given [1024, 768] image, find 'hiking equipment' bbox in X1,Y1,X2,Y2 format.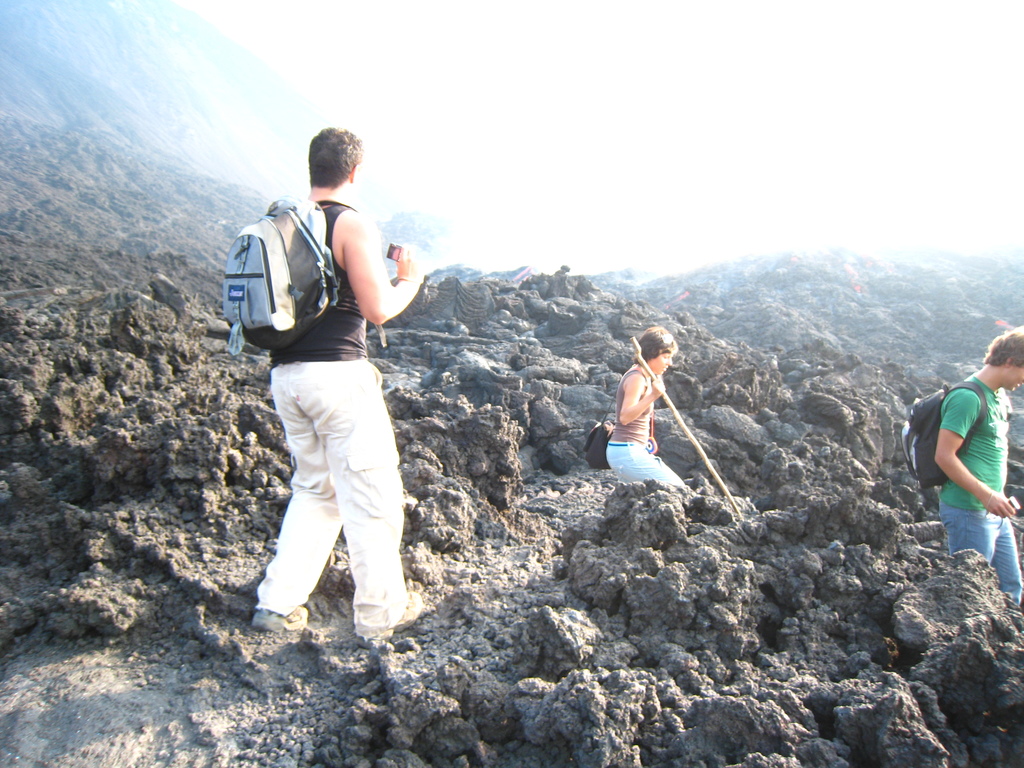
220,195,351,354.
